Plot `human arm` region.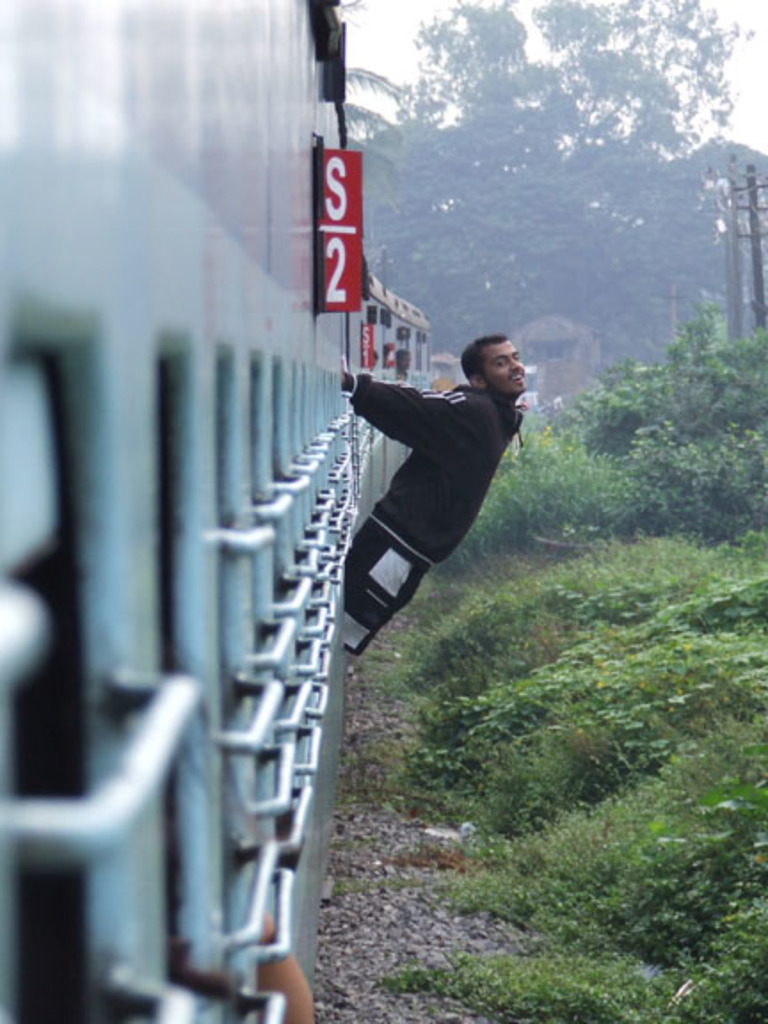
Plotted at x1=356 y1=372 x2=464 y2=462.
